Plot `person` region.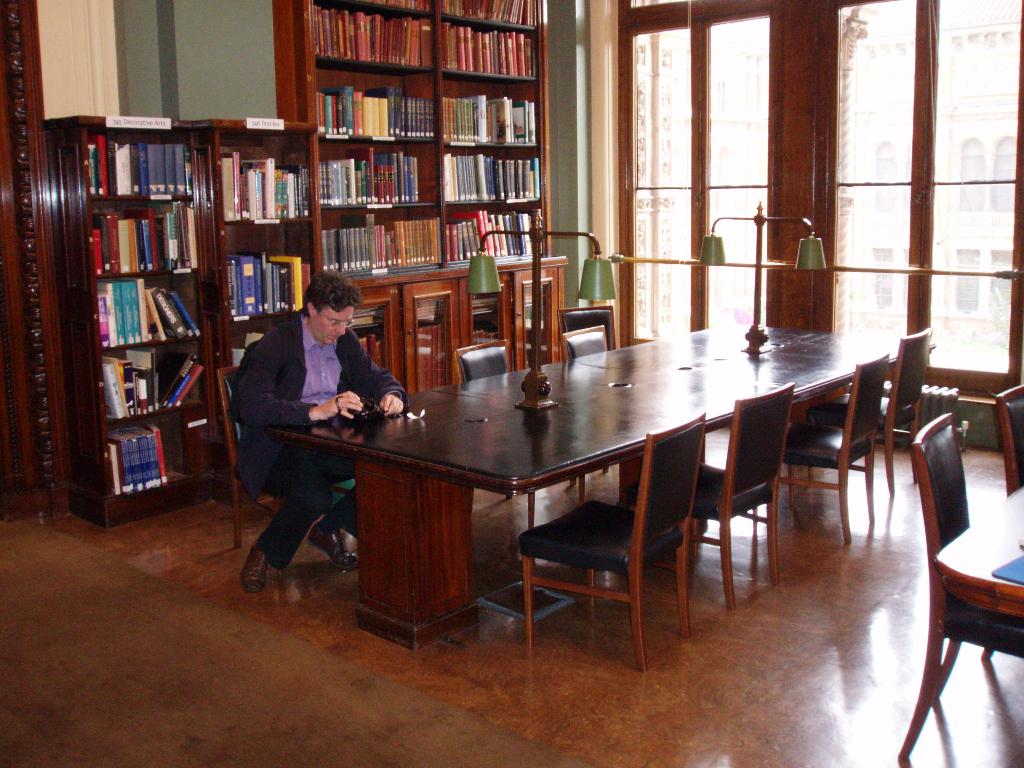
Plotted at (242, 273, 411, 595).
